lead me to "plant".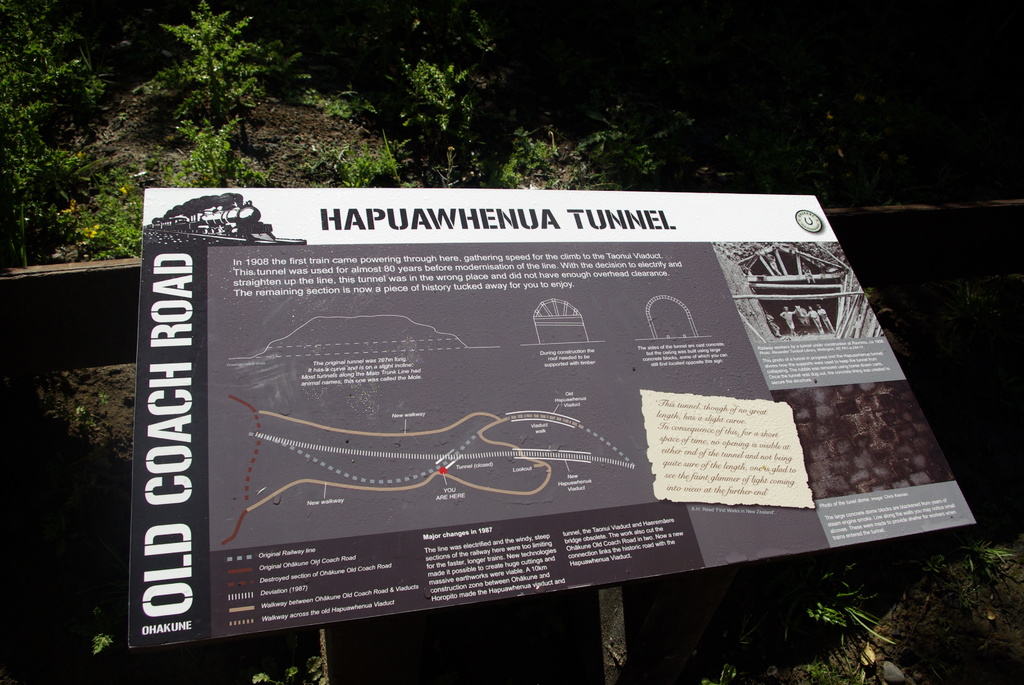
Lead to box=[89, 633, 114, 650].
